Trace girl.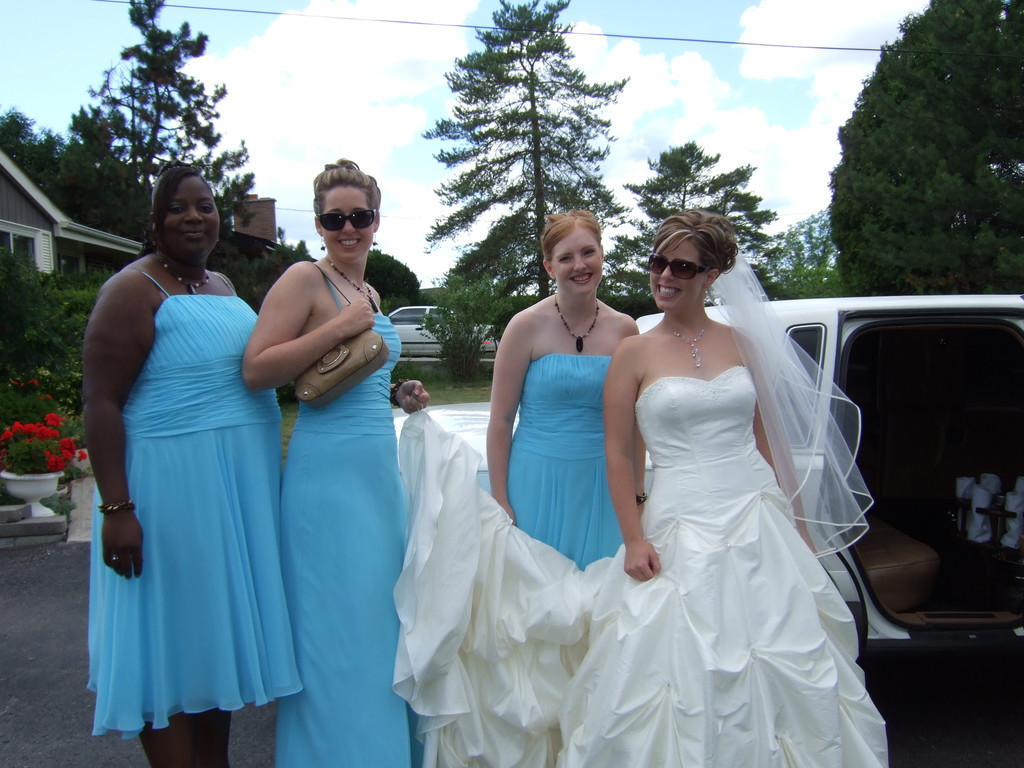
Traced to 485 212 637 573.
